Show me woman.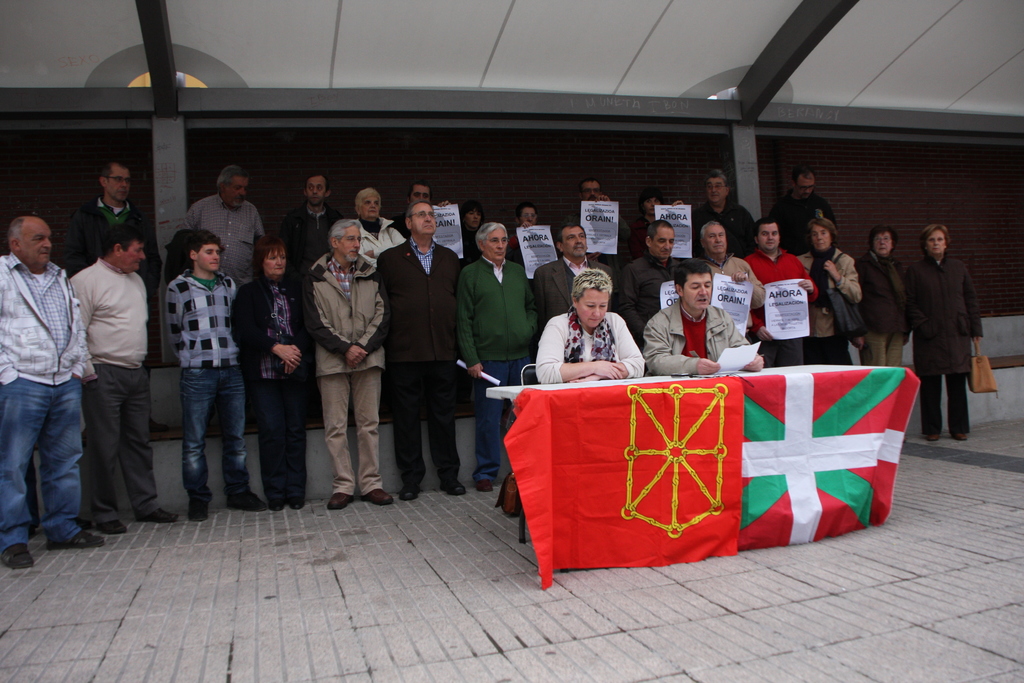
woman is here: 456,201,487,410.
